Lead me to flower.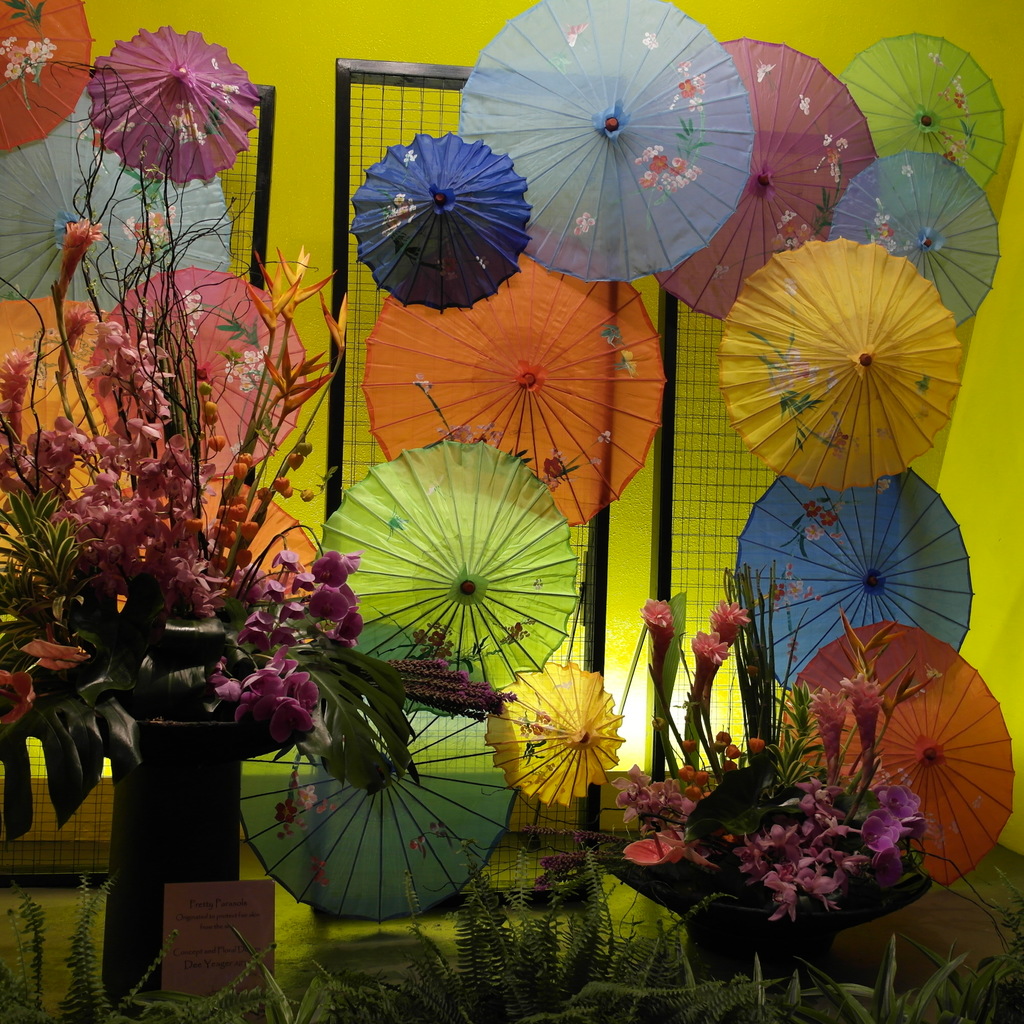
Lead to region(633, 595, 685, 649).
